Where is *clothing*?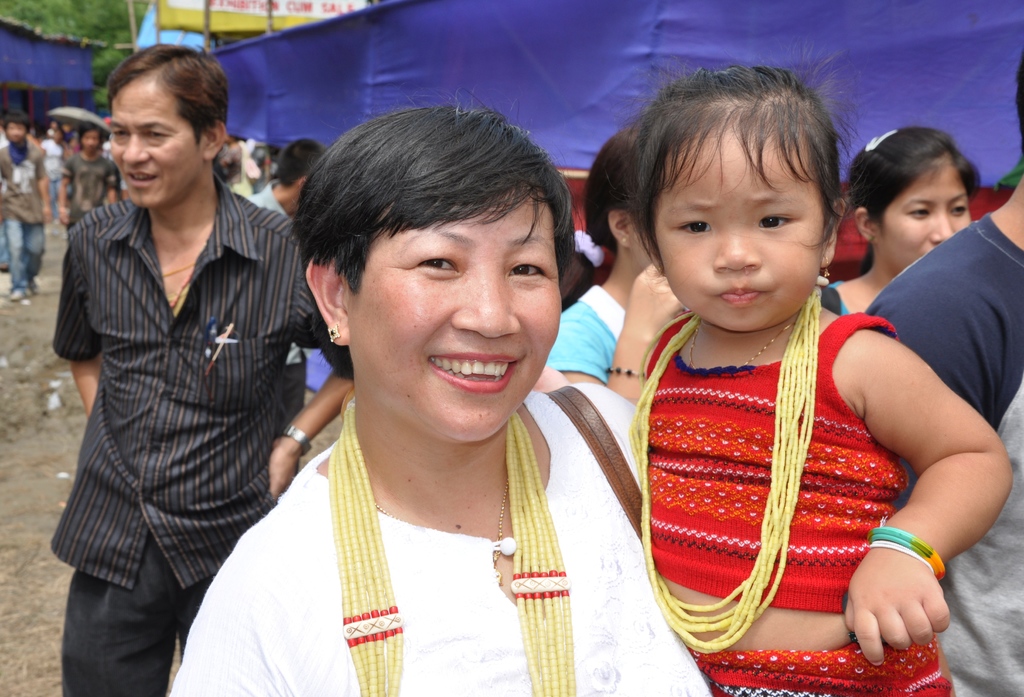
<box>38,170,353,696</box>.
